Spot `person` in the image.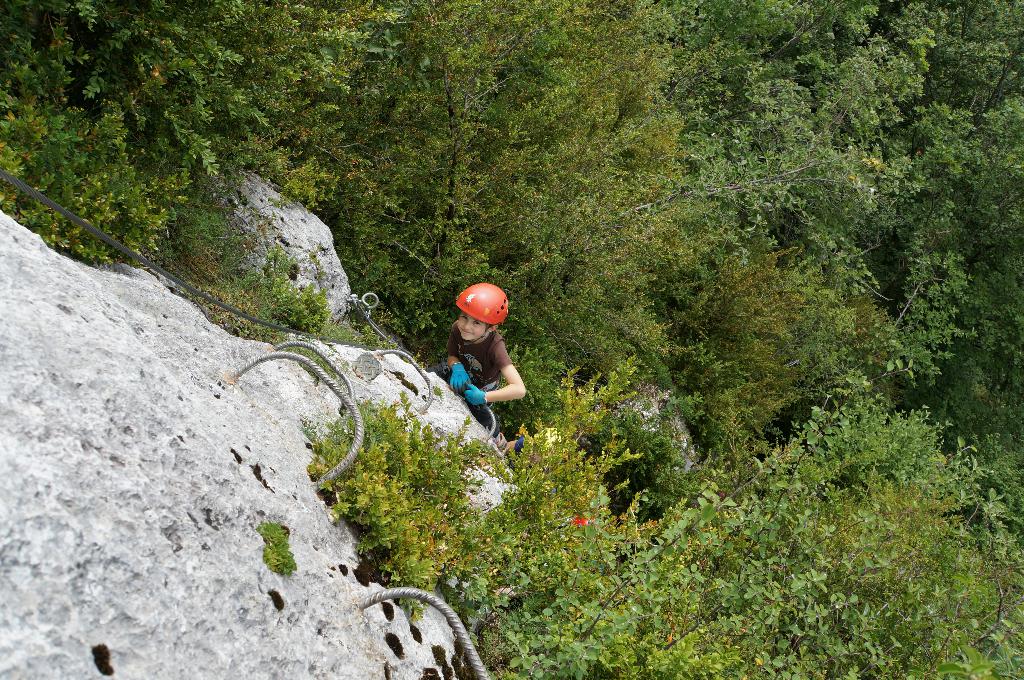
`person` found at box(442, 271, 518, 415).
